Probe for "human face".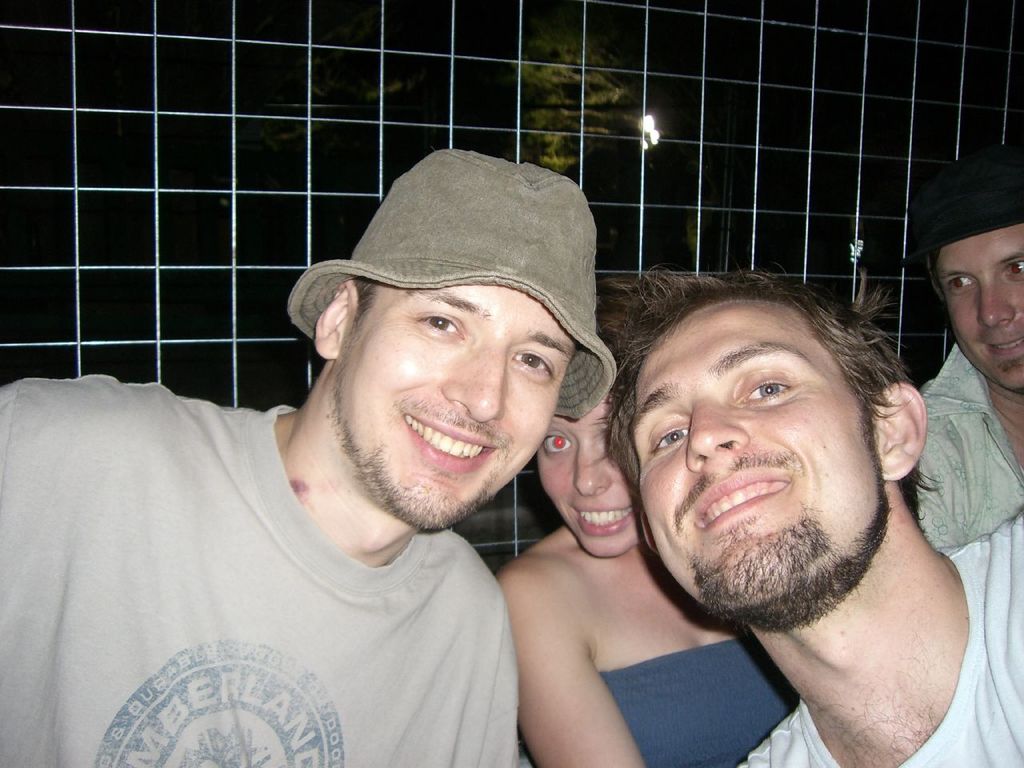
Probe result: {"x1": 337, "y1": 288, "x2": 575, "y2": 524}.
